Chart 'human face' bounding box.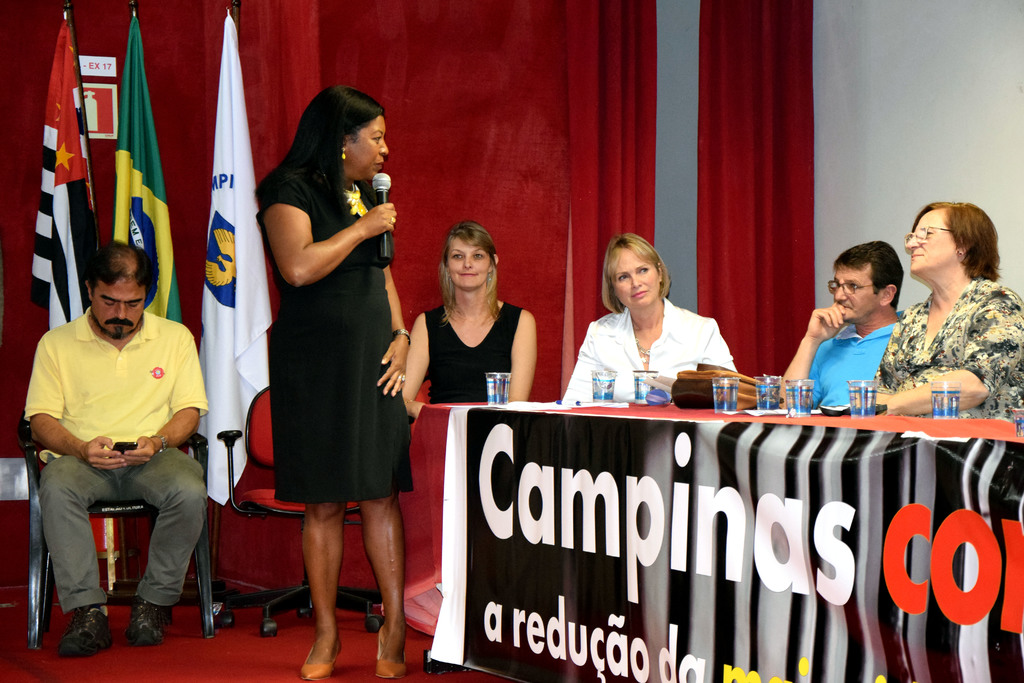
Charted: (349, 113, 389, 179).
